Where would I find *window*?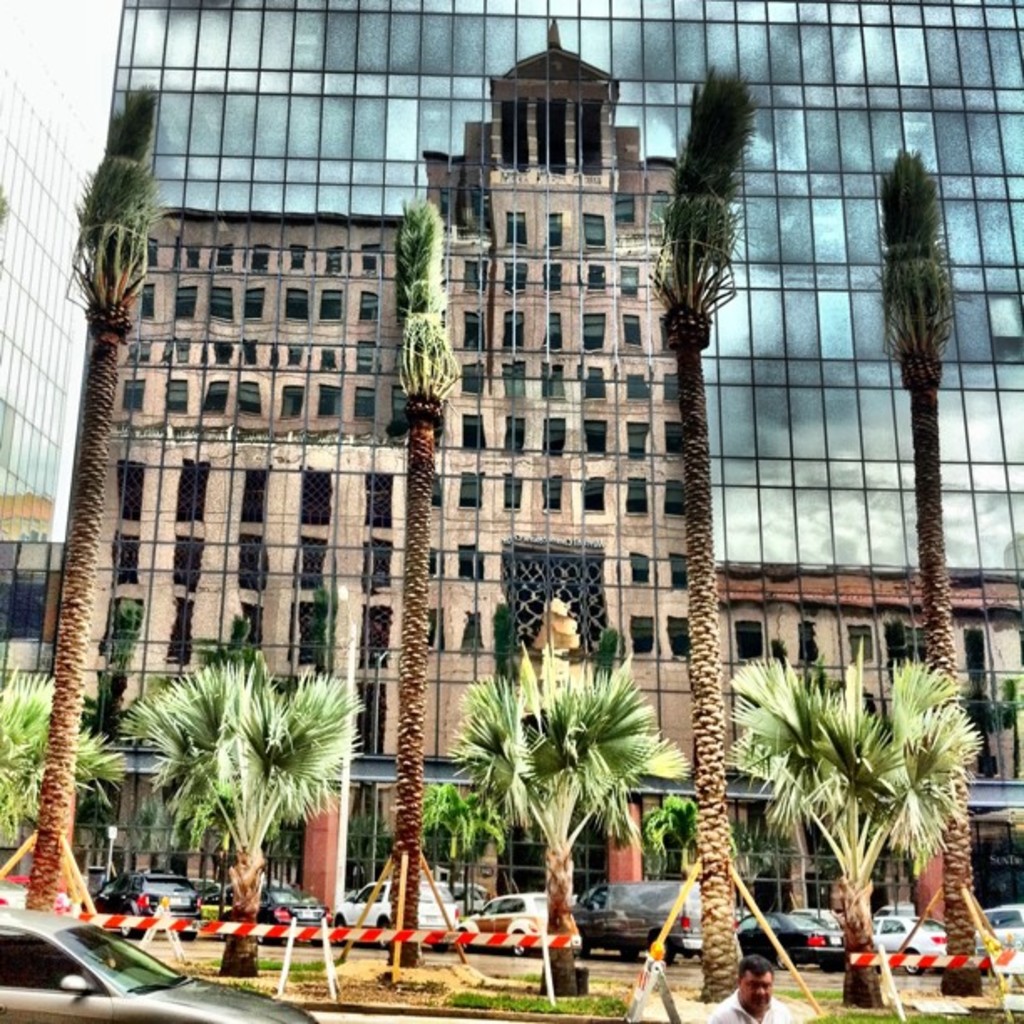
At {"x1": 172, "y1": 596, "x2": 192, "y2": 673}.
